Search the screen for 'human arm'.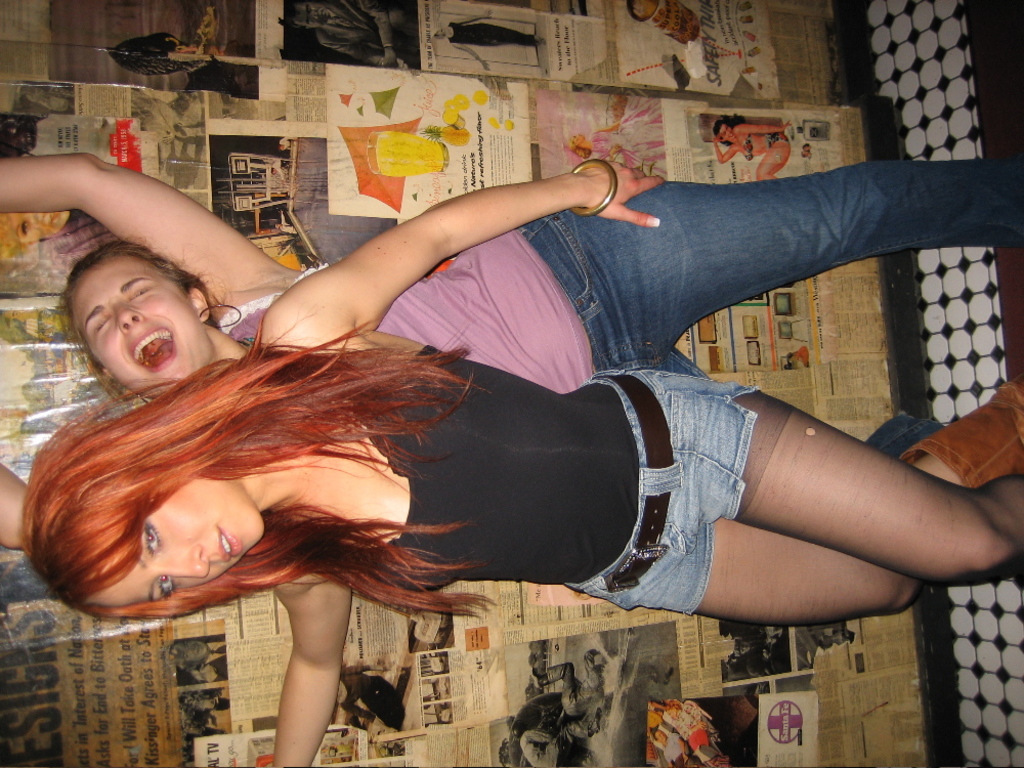
Found at (0,458,32,553).
